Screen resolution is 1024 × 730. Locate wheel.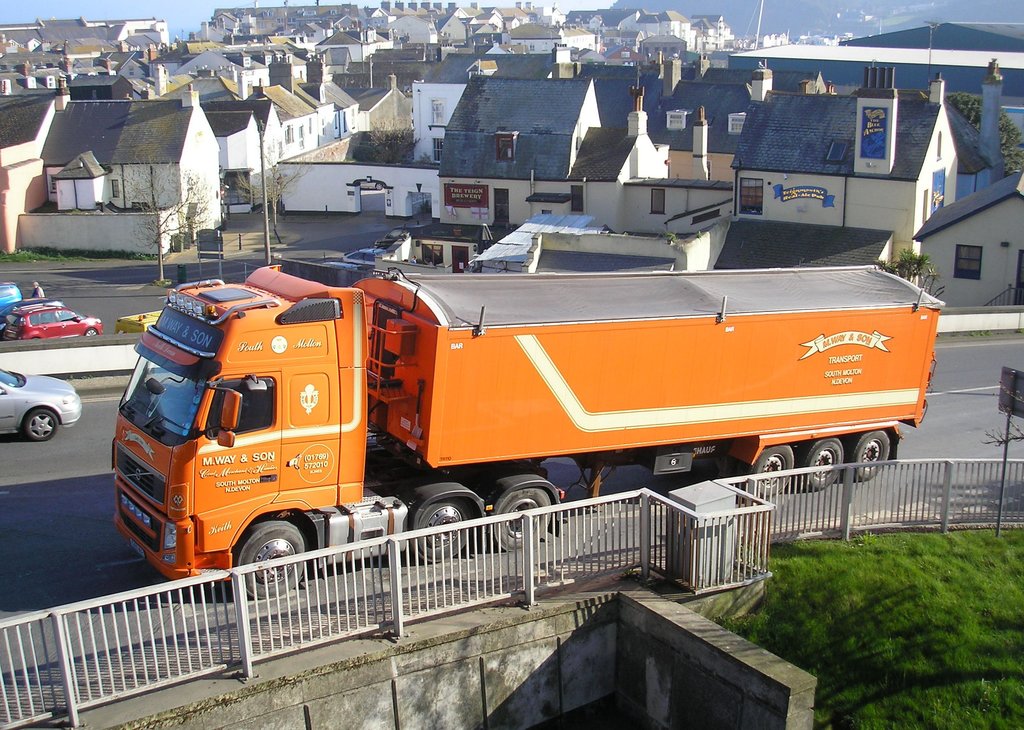
bbox=(845, 431, 894, 478).
